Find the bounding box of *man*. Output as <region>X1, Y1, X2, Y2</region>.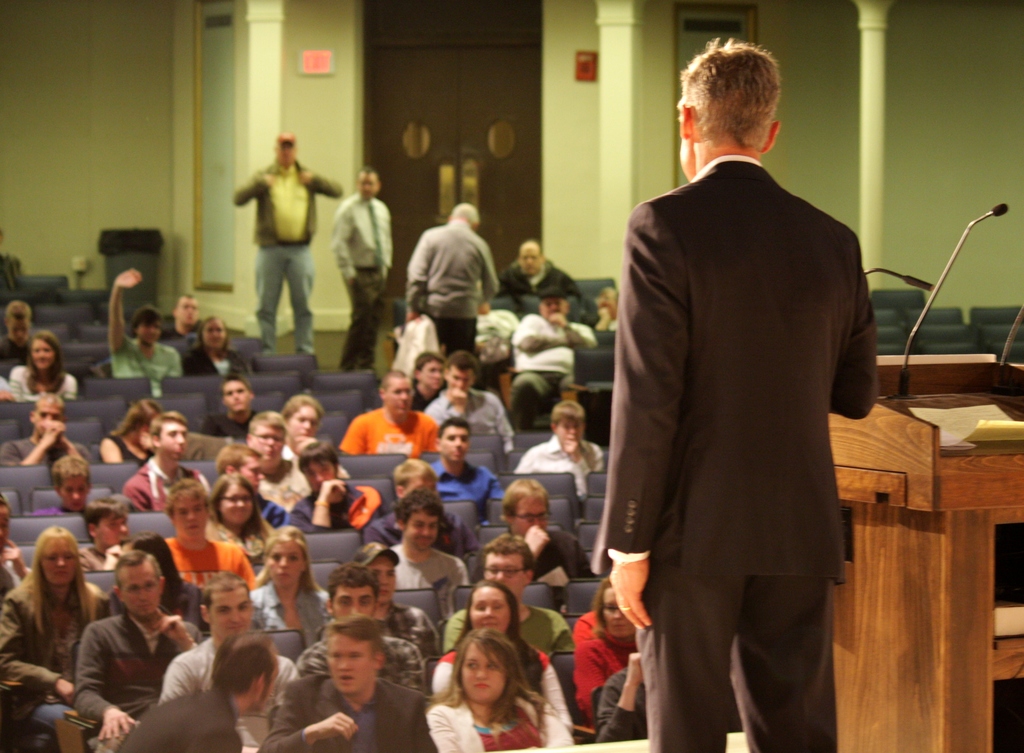
<region>106, 266, 180, 400</region>.
